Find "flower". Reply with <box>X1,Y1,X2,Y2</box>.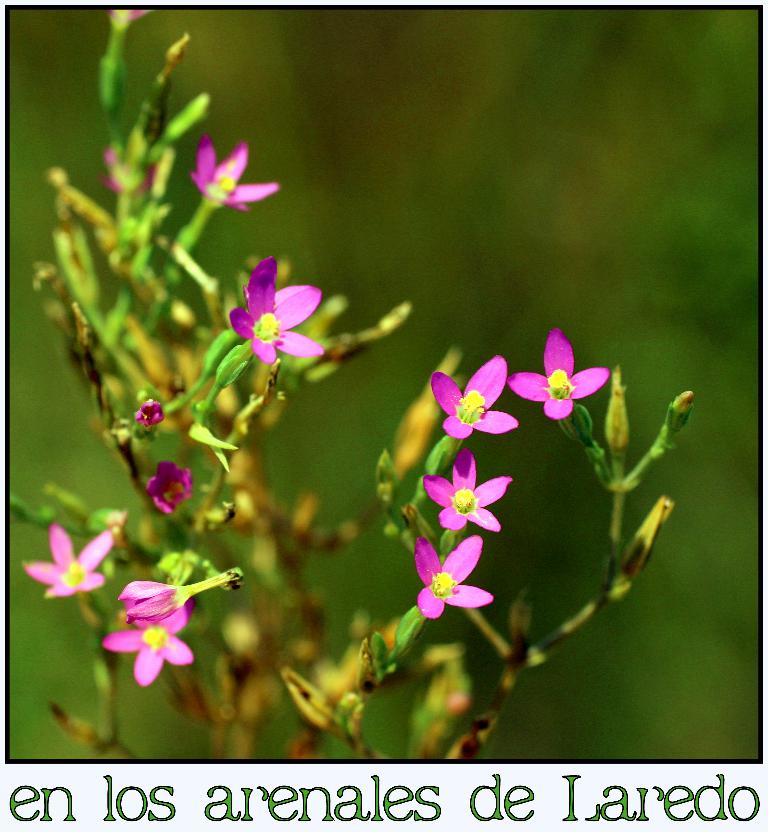
<box>225,255,322,366</box>.
